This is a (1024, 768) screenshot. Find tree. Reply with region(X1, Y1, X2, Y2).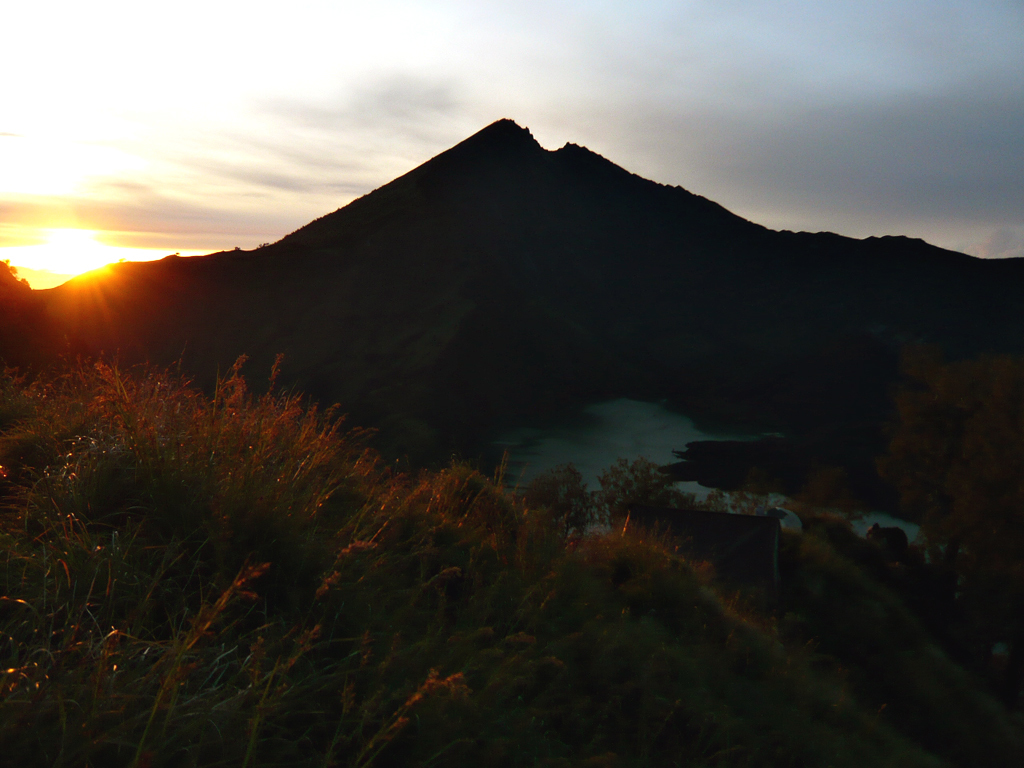
region(595, 458, 697, 522).
